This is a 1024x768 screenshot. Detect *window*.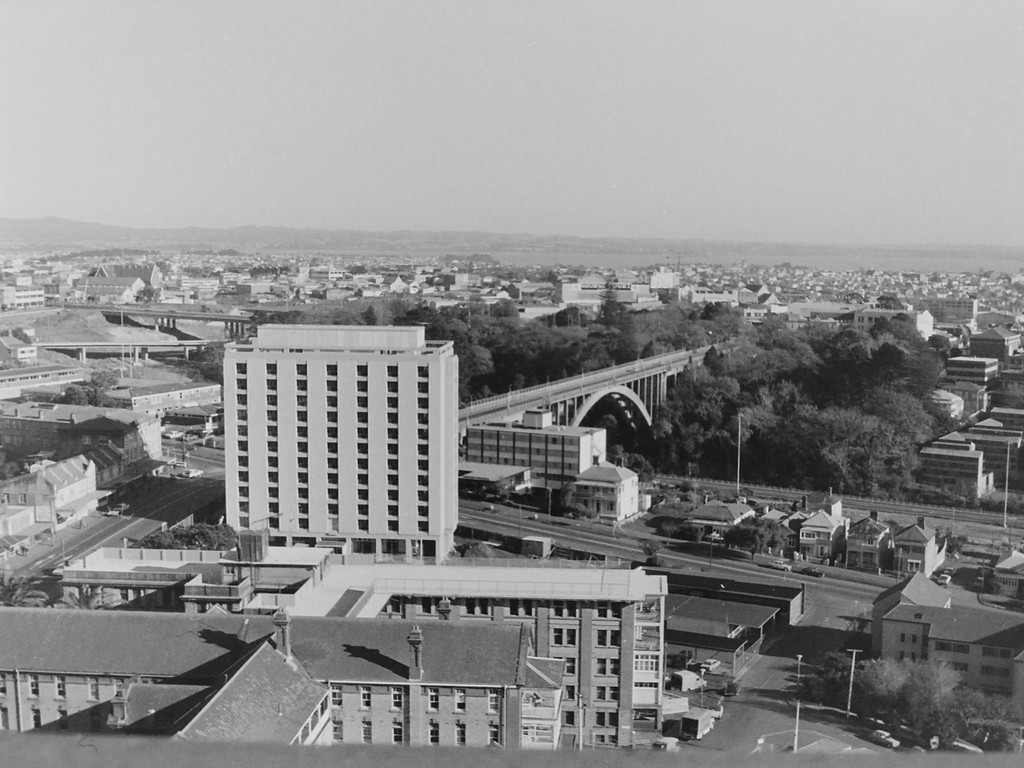
(596, 632, 620, 650).
